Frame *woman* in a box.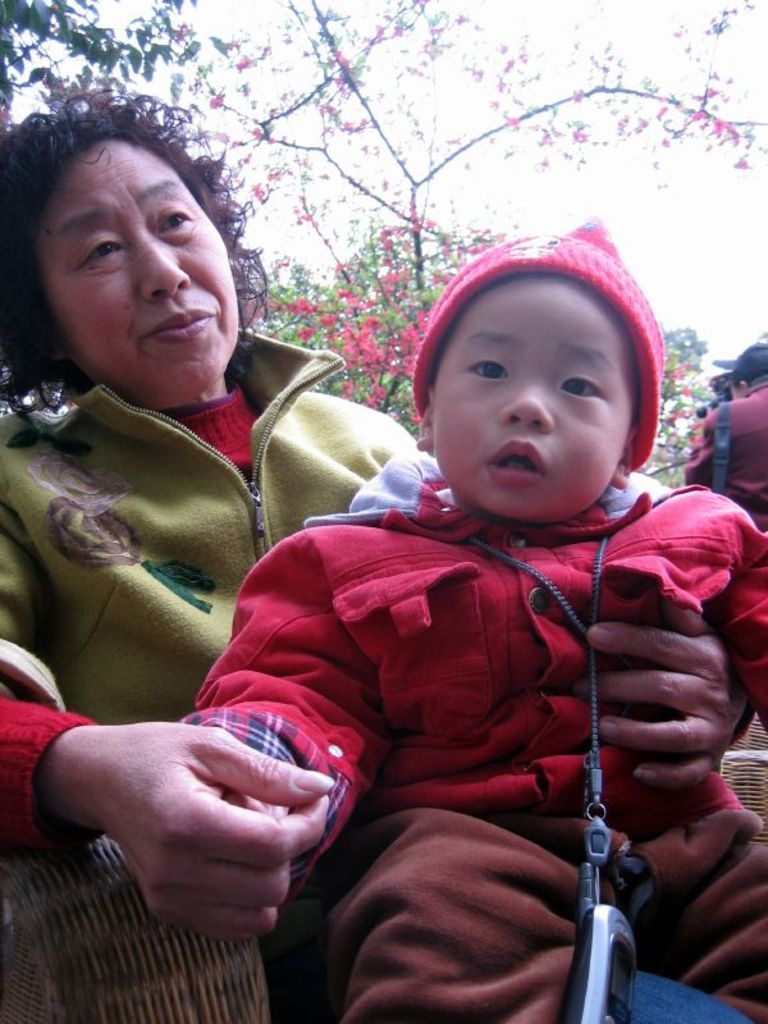
region(5, 84, 767, 1023).
